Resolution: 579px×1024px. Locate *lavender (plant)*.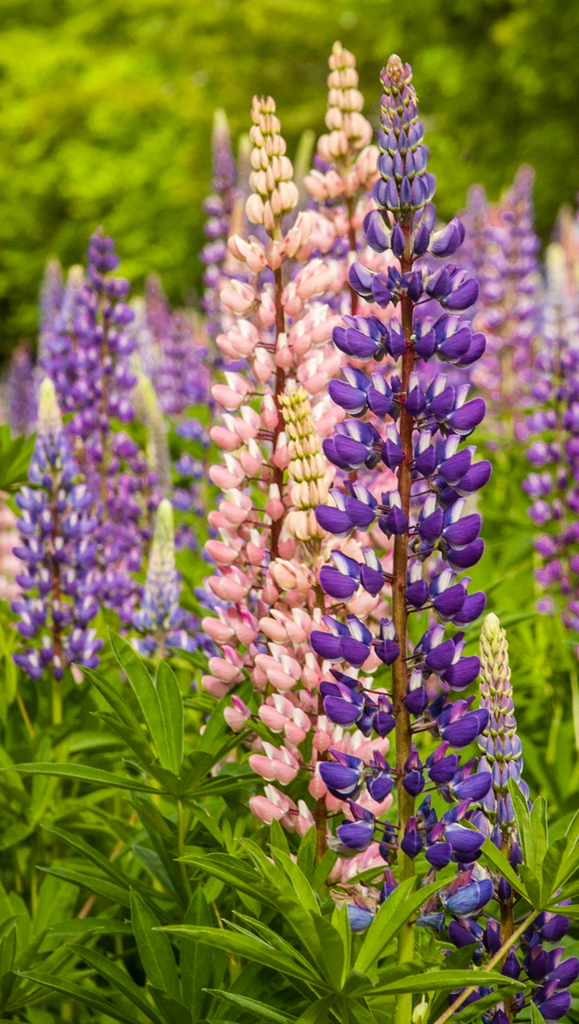
441,888,578,1023.
